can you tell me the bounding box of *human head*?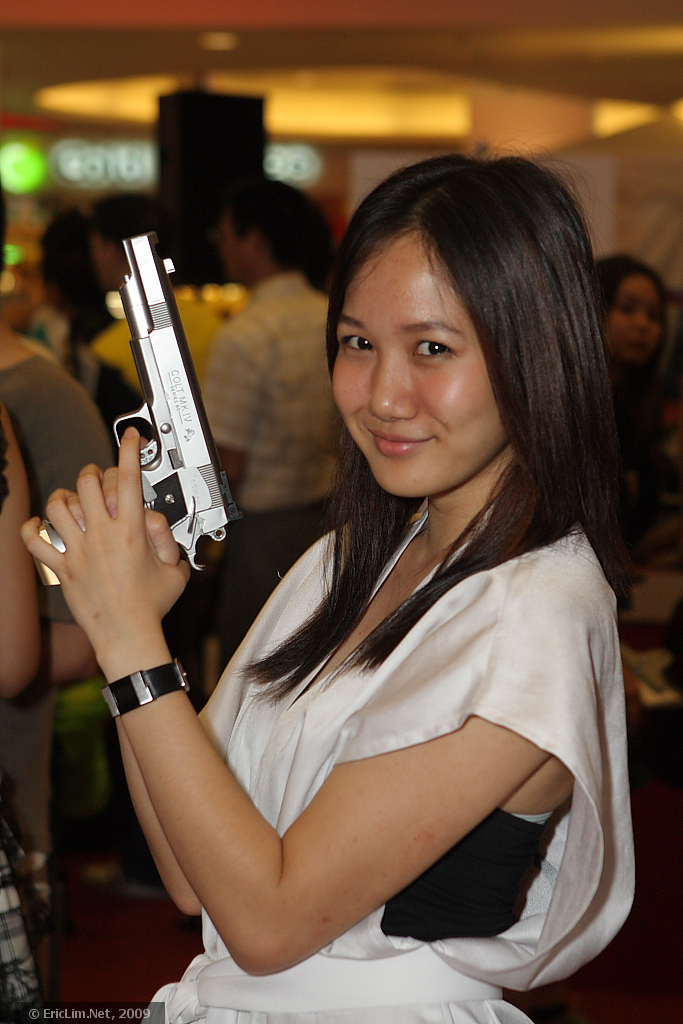
region(316, 140, 589, 534).
